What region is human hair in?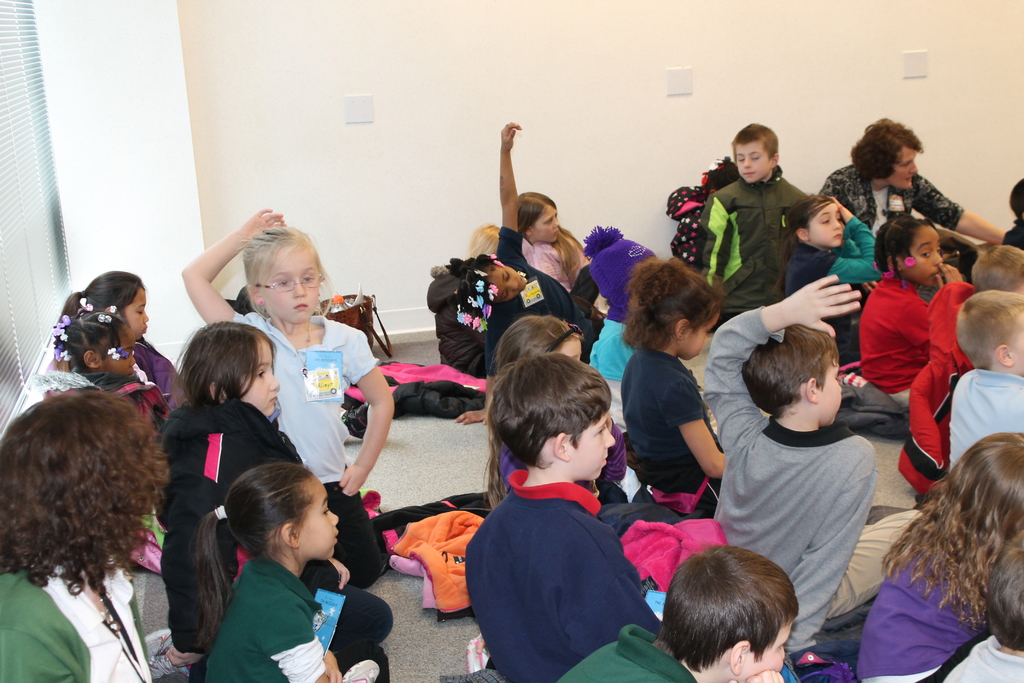
191/461/315/654.
